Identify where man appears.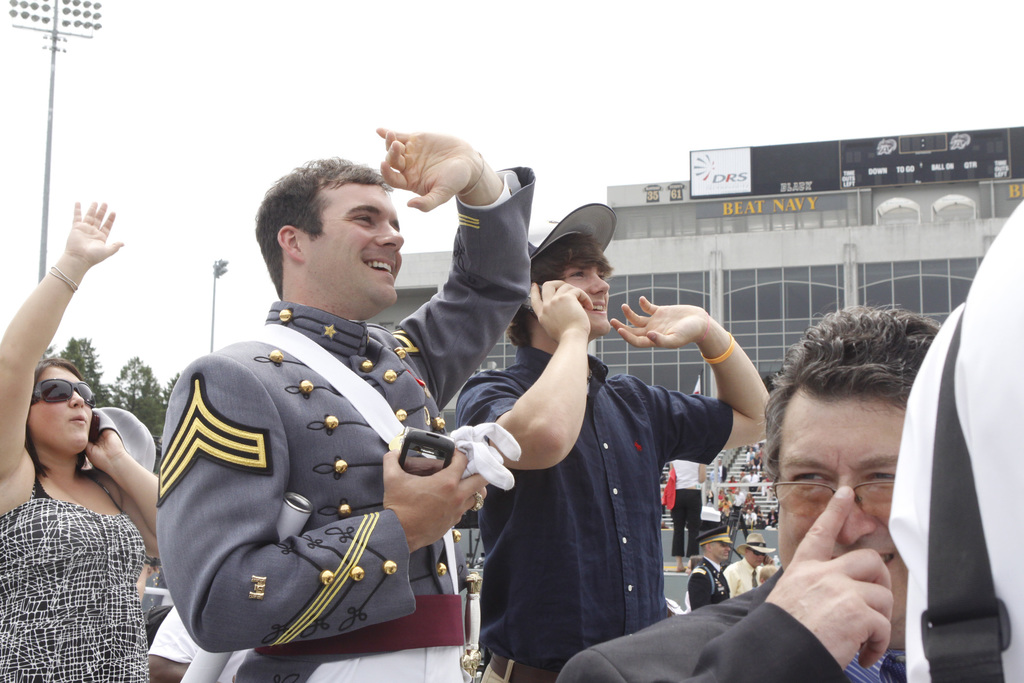
Appears at (x1=745, y1=507, x2=760, y2=527).
